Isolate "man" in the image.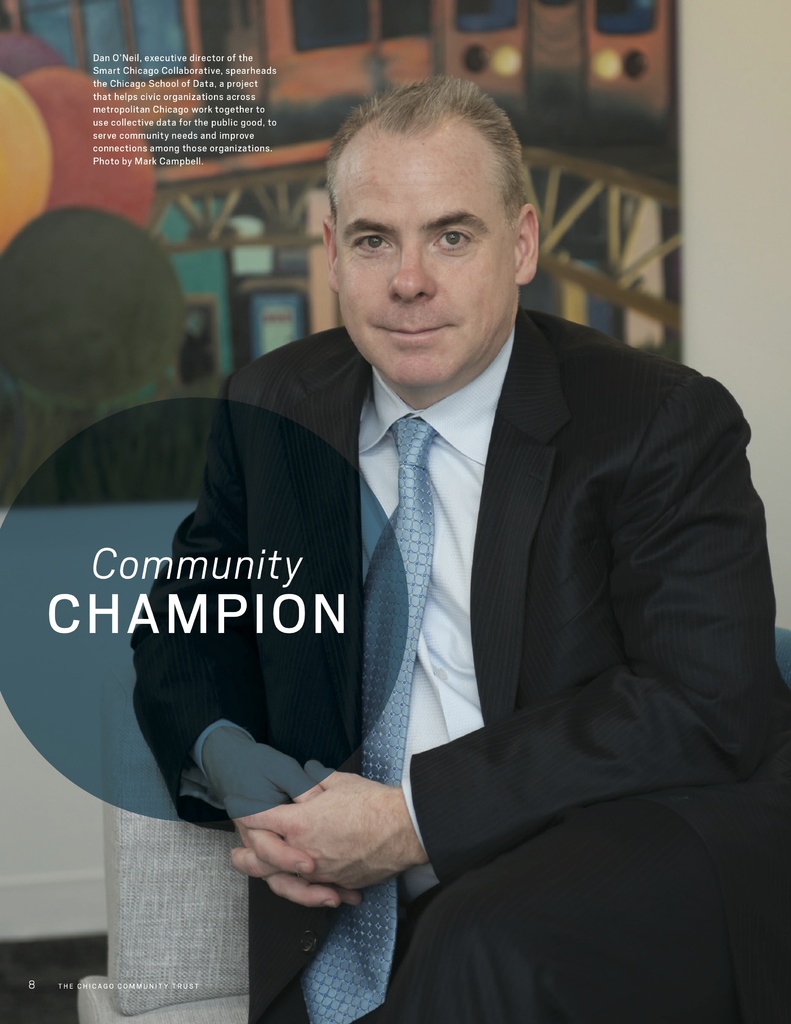
Isolated region: select_region(113, 99, 751, 1003).
